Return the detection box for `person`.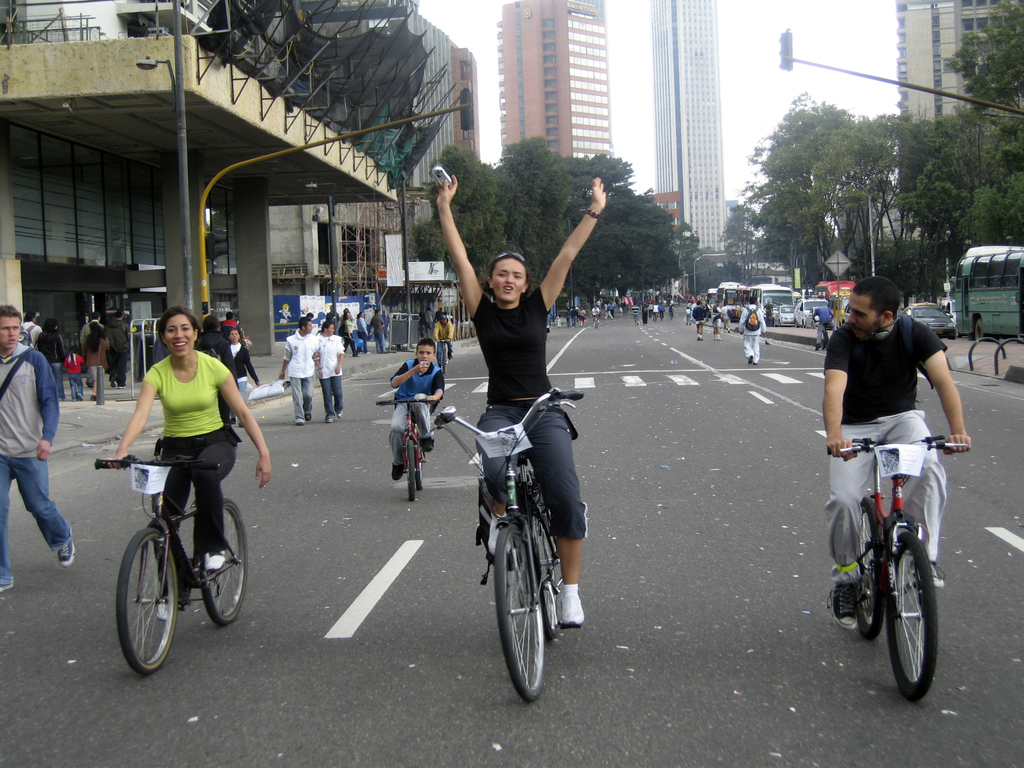
select_region(356, 311, 376, 355).
